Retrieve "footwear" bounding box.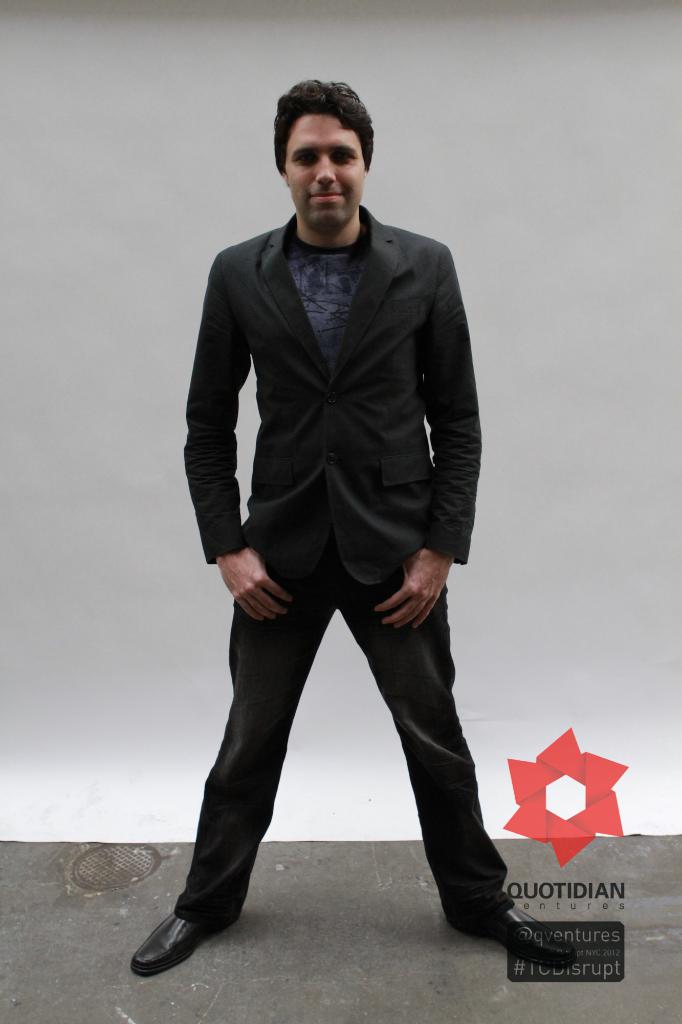
Bounding box: 136,888,227,981.
